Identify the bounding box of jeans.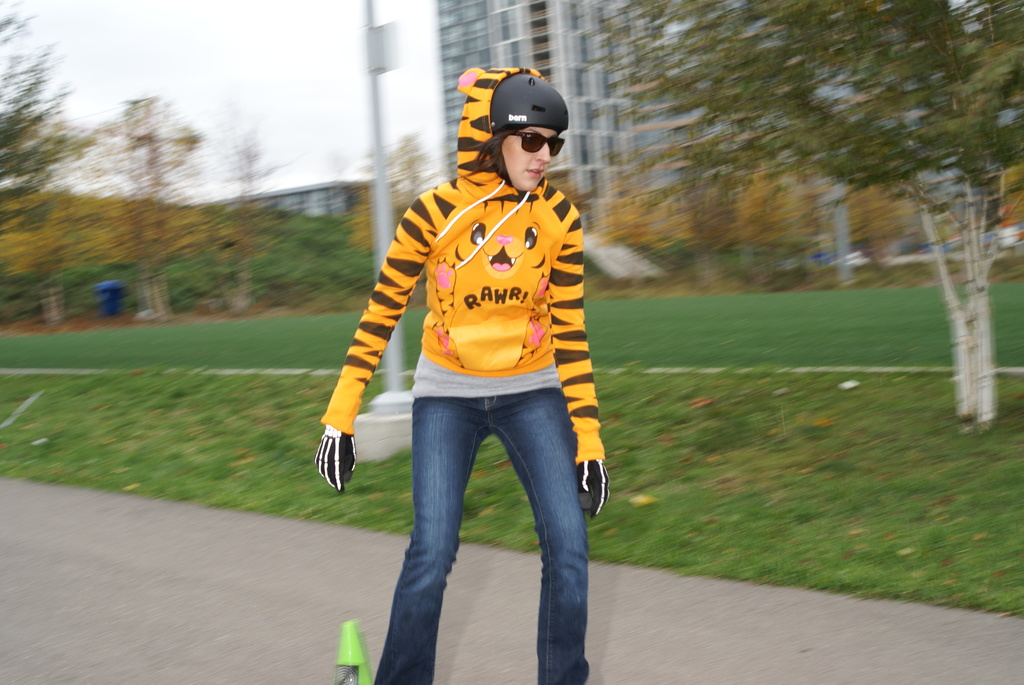
365/370/605/658.
